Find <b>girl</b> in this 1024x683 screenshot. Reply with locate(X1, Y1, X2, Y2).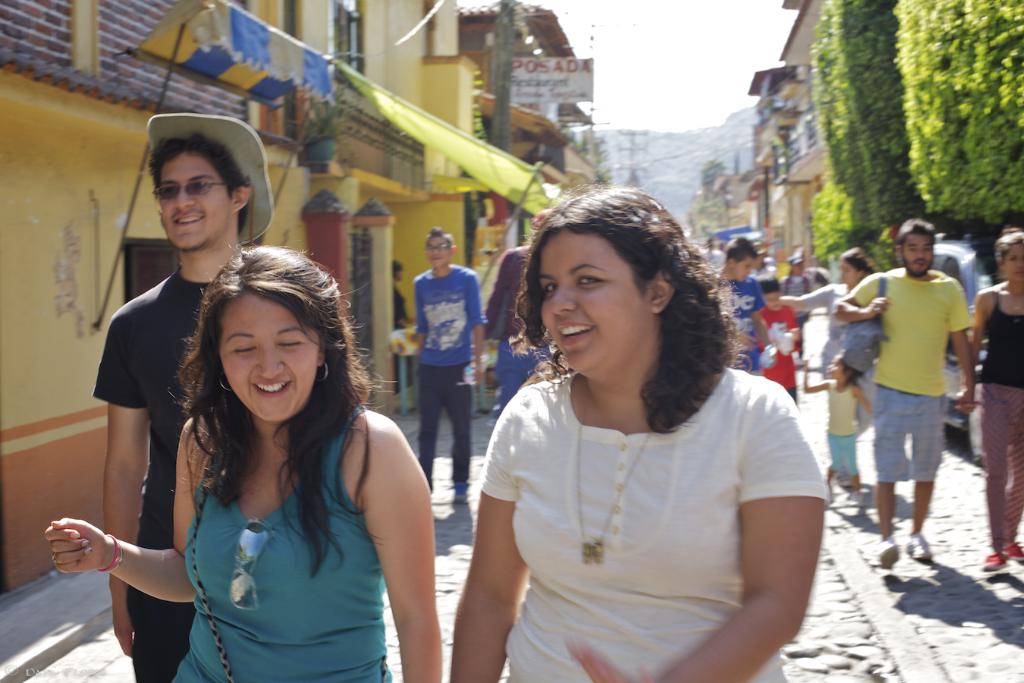
locate(799, 351, 878, 512).
